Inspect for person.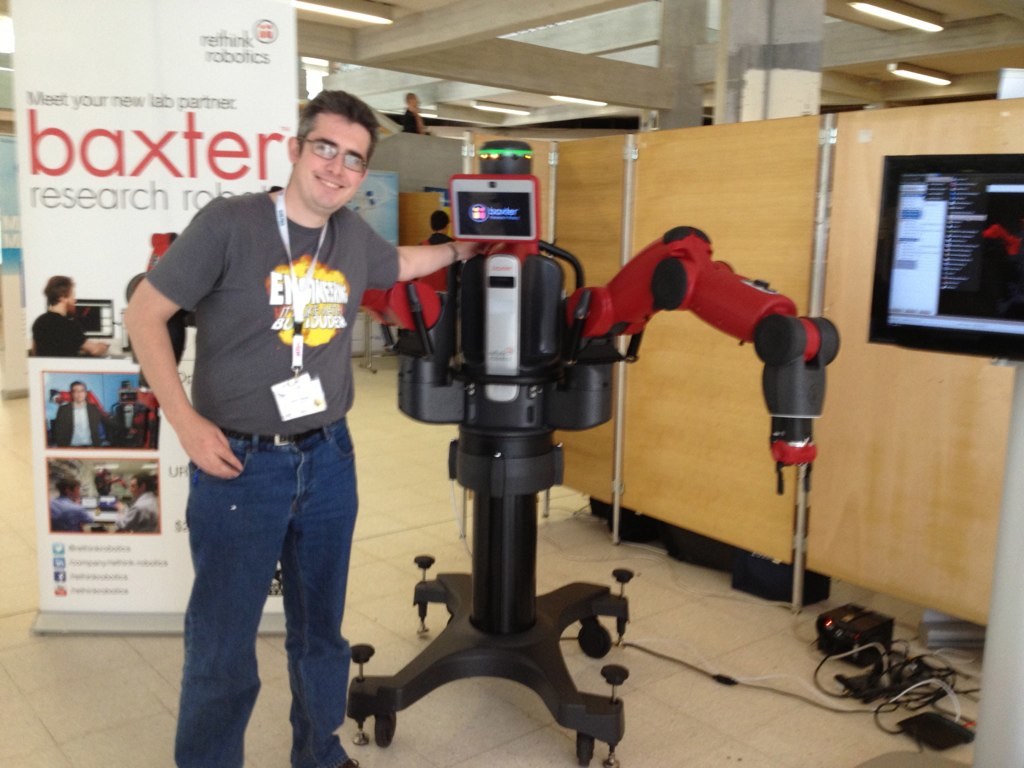
Inspection: box=[51, 383, 120, 450].
